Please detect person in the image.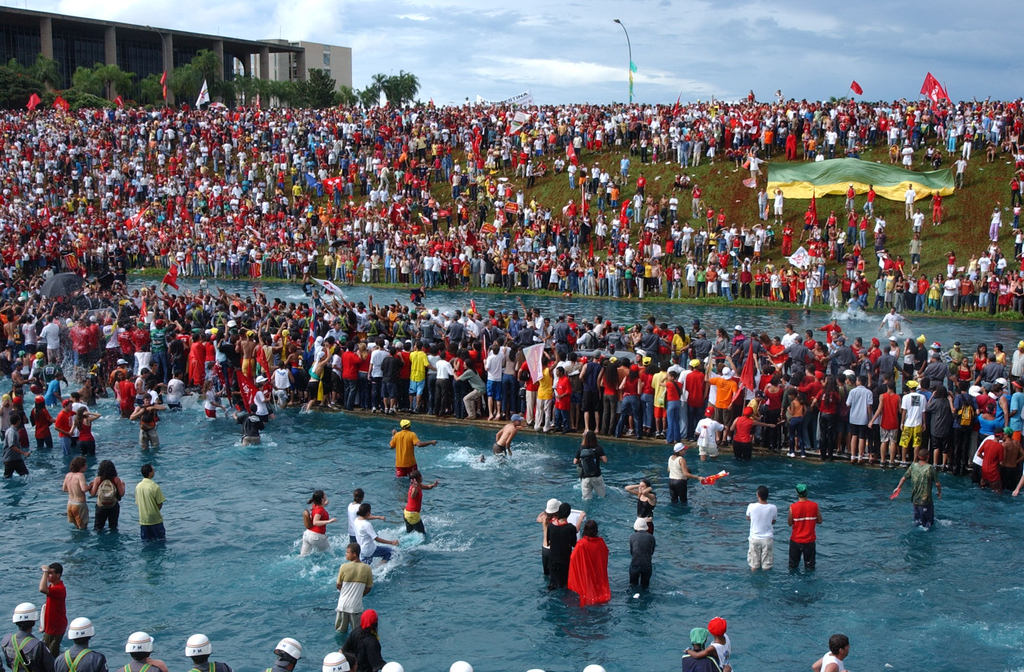
[x1=301, y1=494, x2=333, y2=554].
